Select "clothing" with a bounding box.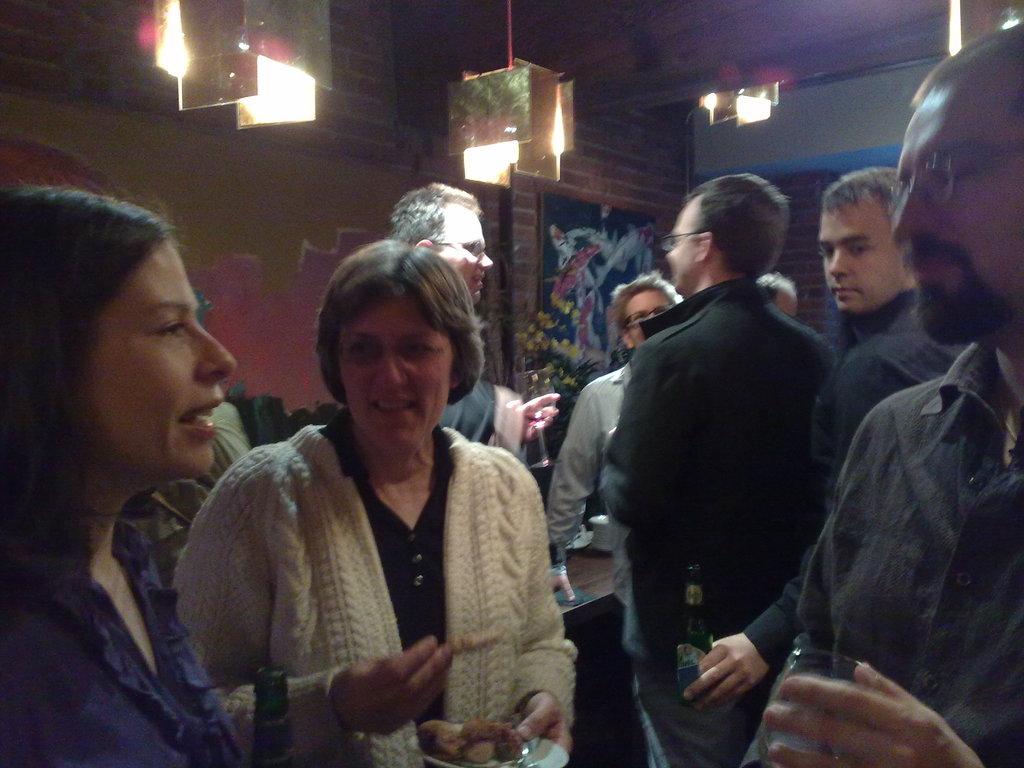
box(596, 270, 844, 767).
